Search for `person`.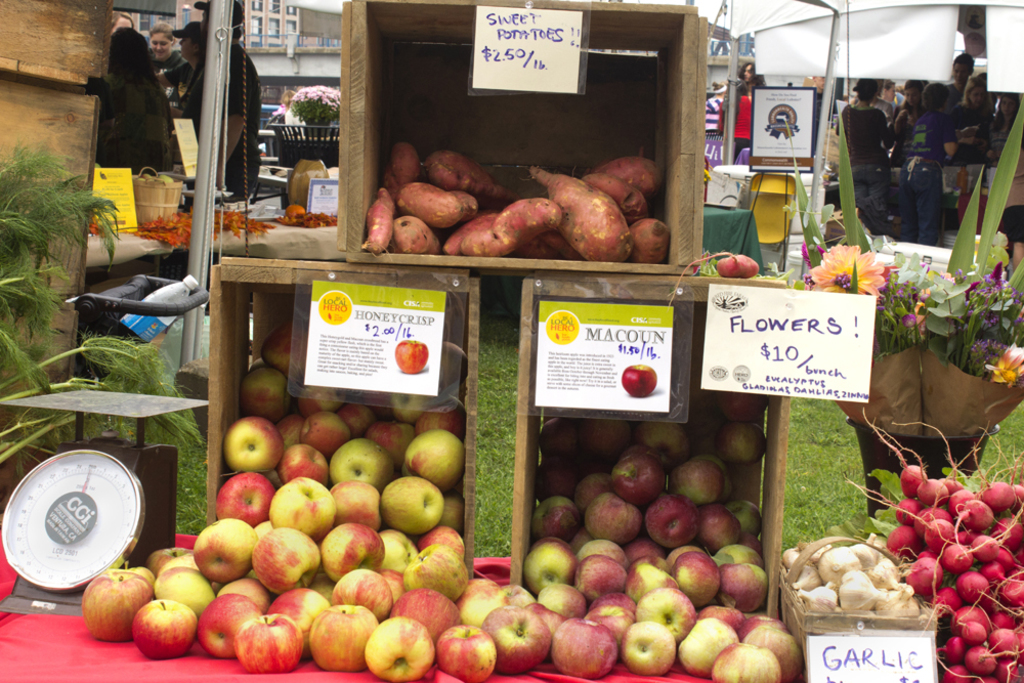
Found at Rect(156, 20, 202, 165).
